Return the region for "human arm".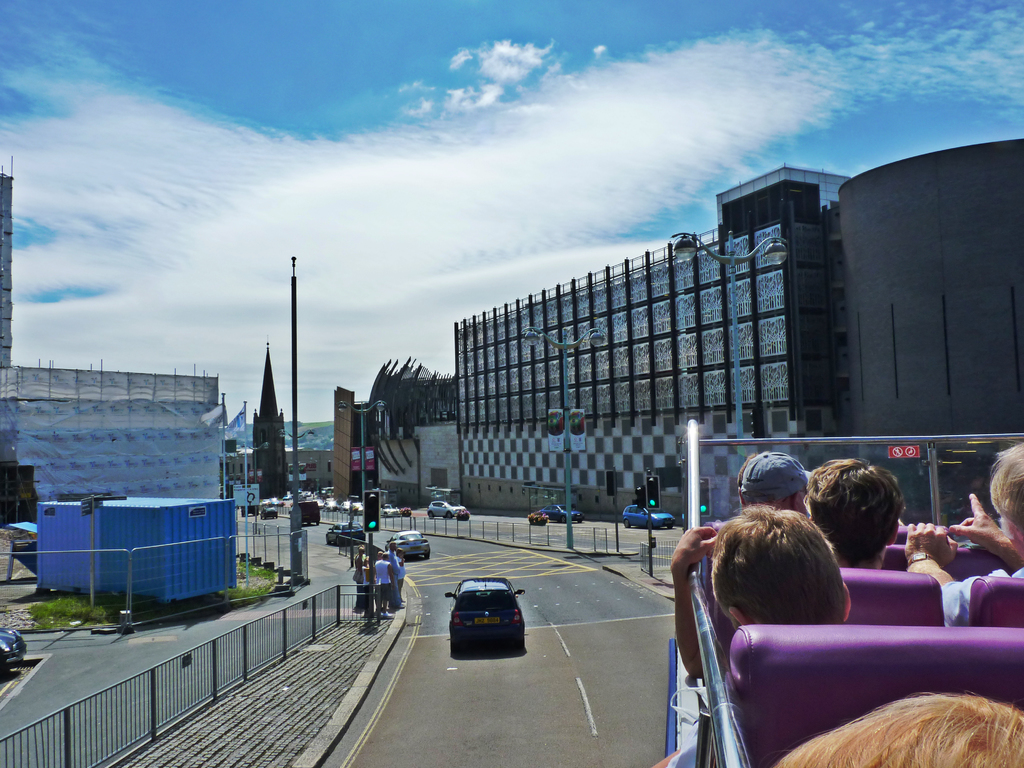
x1=397 y1=552 x2=404 y2=580.
